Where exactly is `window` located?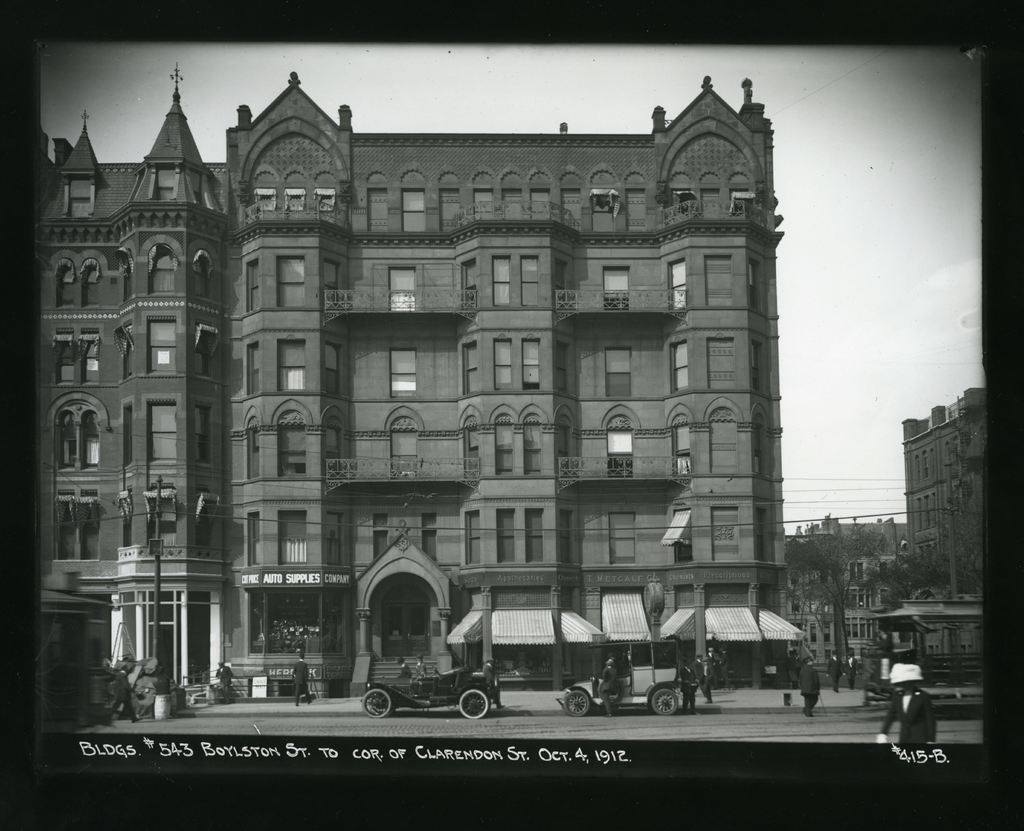
Its bounding box is 326, 512, 342, 565.
